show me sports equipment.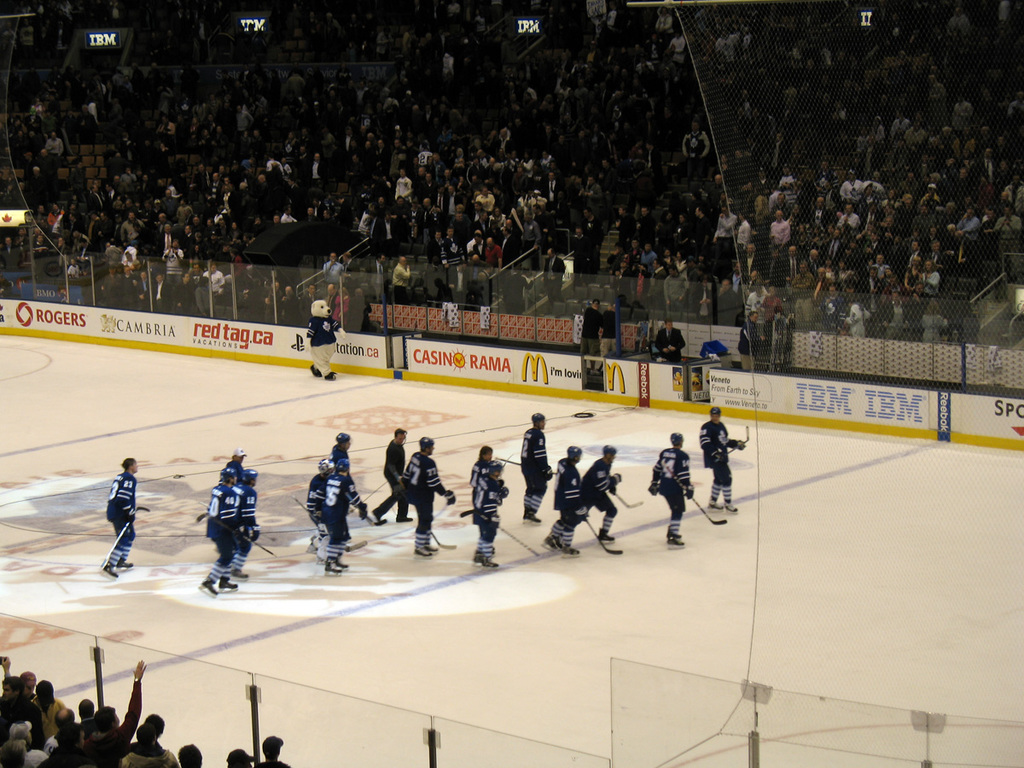
sports equipment is here: [x1=200, y1=579, x2=214, y2=598].
